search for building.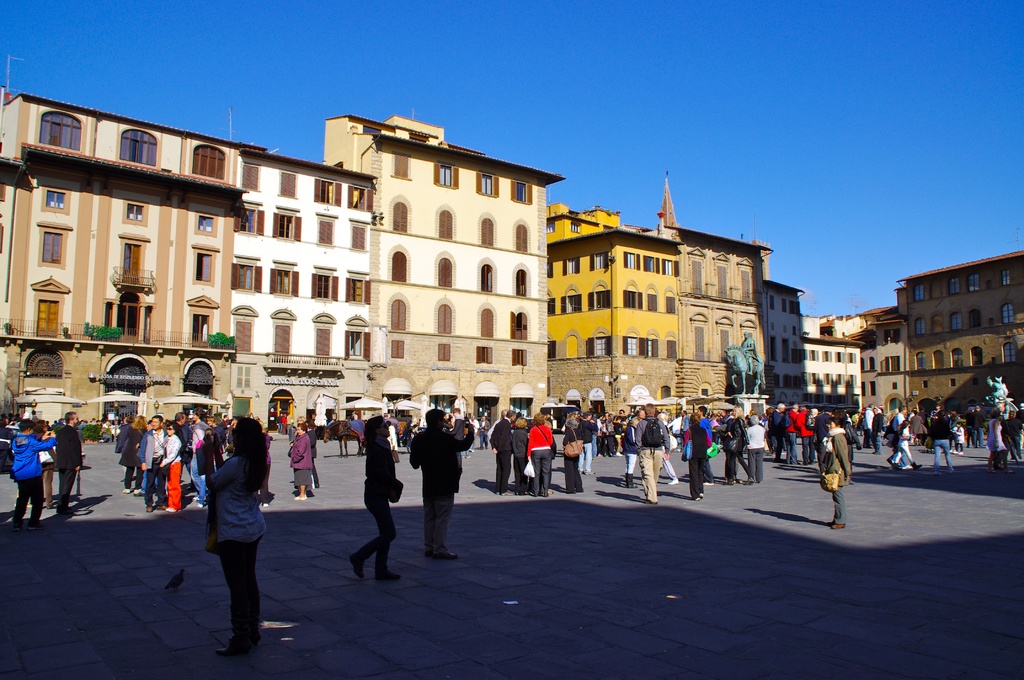
Found at region(895, 231, 1023, 418).
